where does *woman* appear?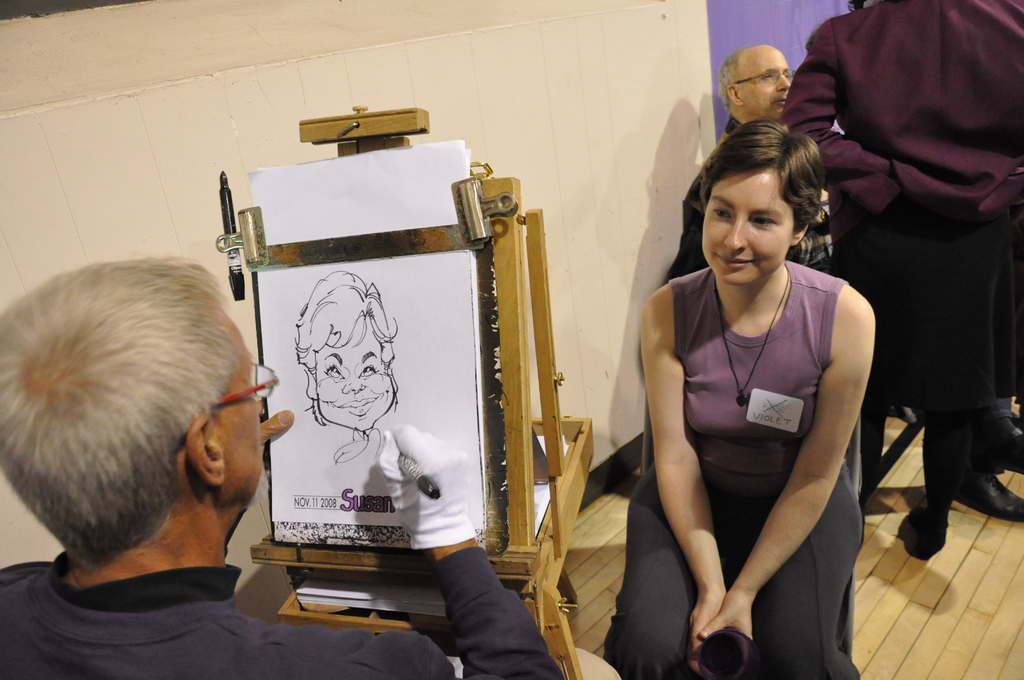
Appears at 632 92 895 679.
